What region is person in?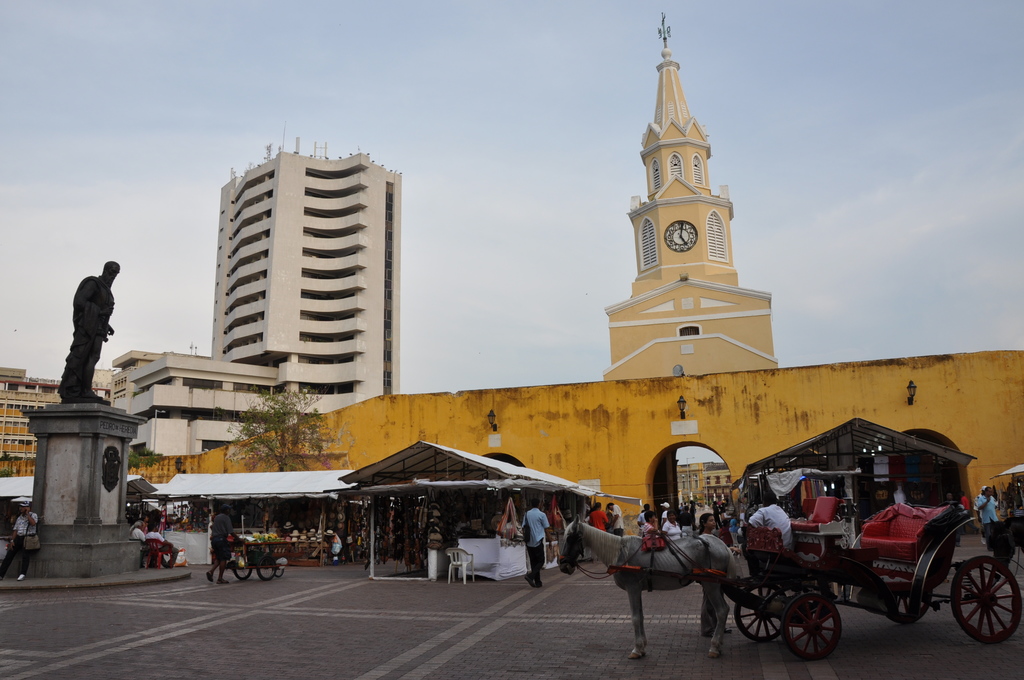
(636,501,648,535).
